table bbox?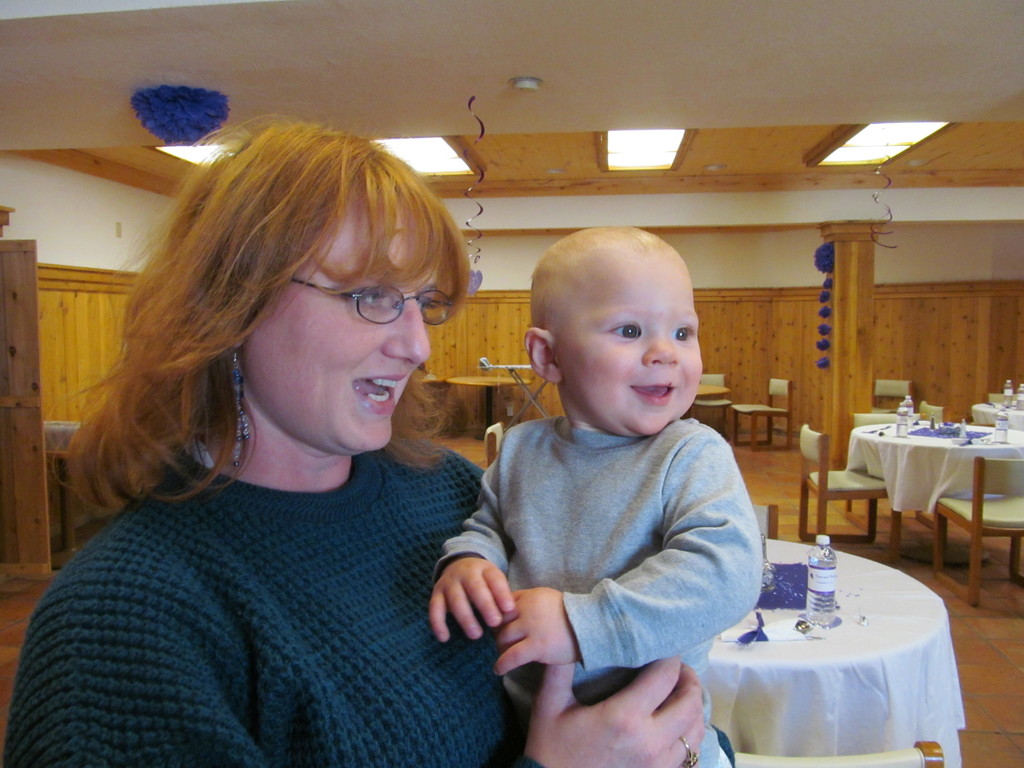
<box>697,386,729,399</box>
